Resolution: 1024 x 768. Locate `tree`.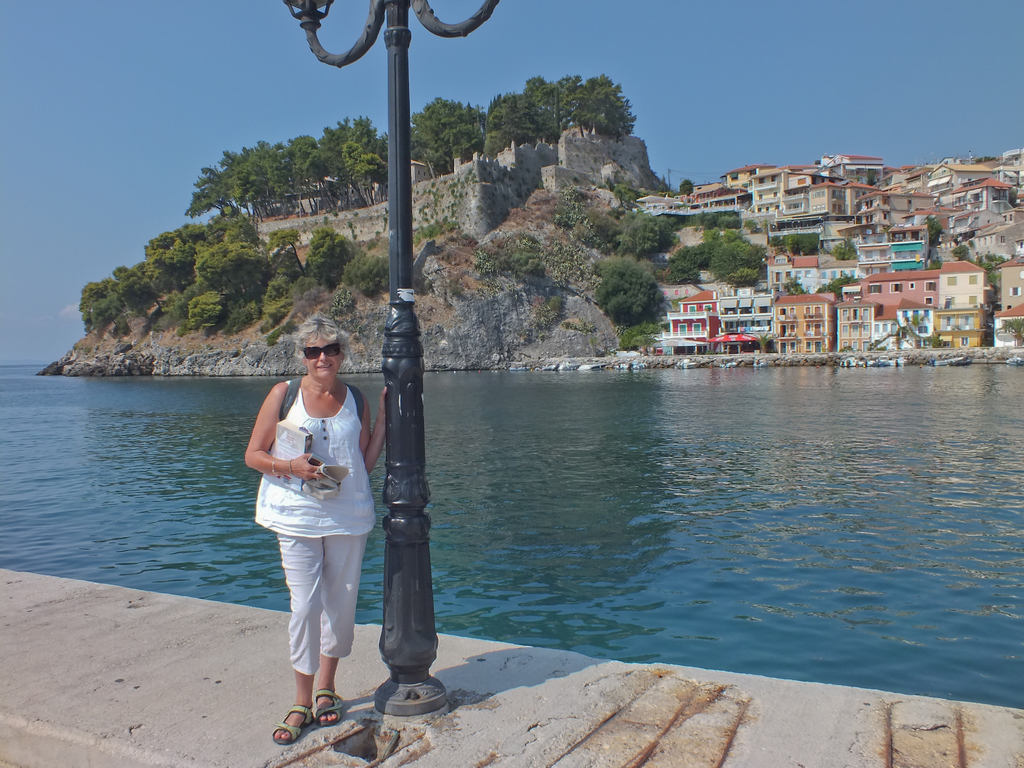
269/135/310/214.
